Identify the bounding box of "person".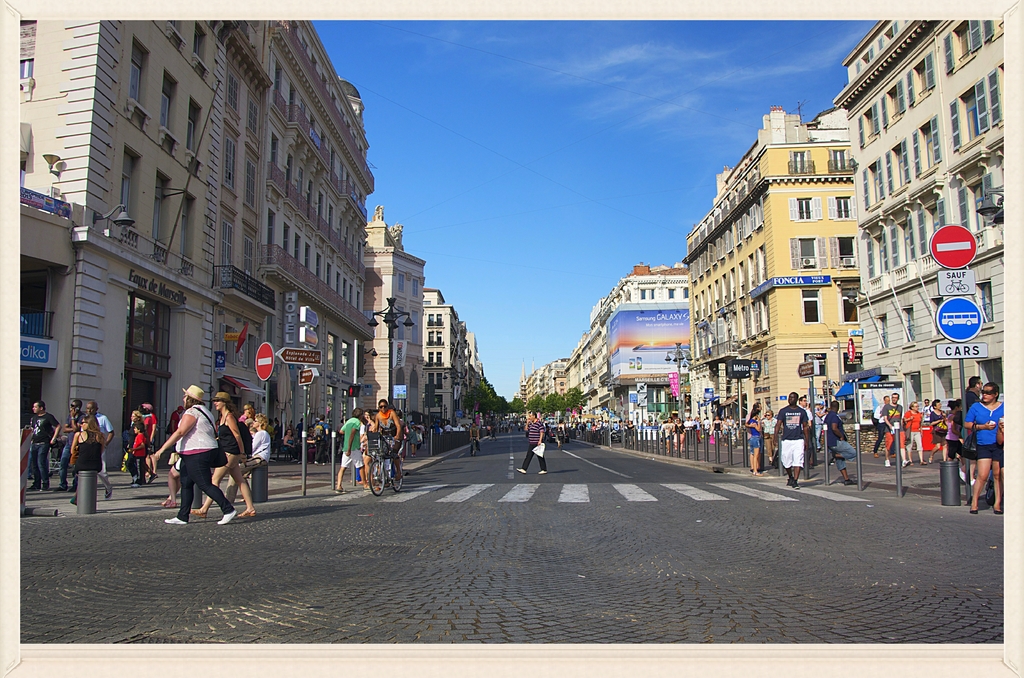
x1=240 y1=415 x2=273 y2=483.
